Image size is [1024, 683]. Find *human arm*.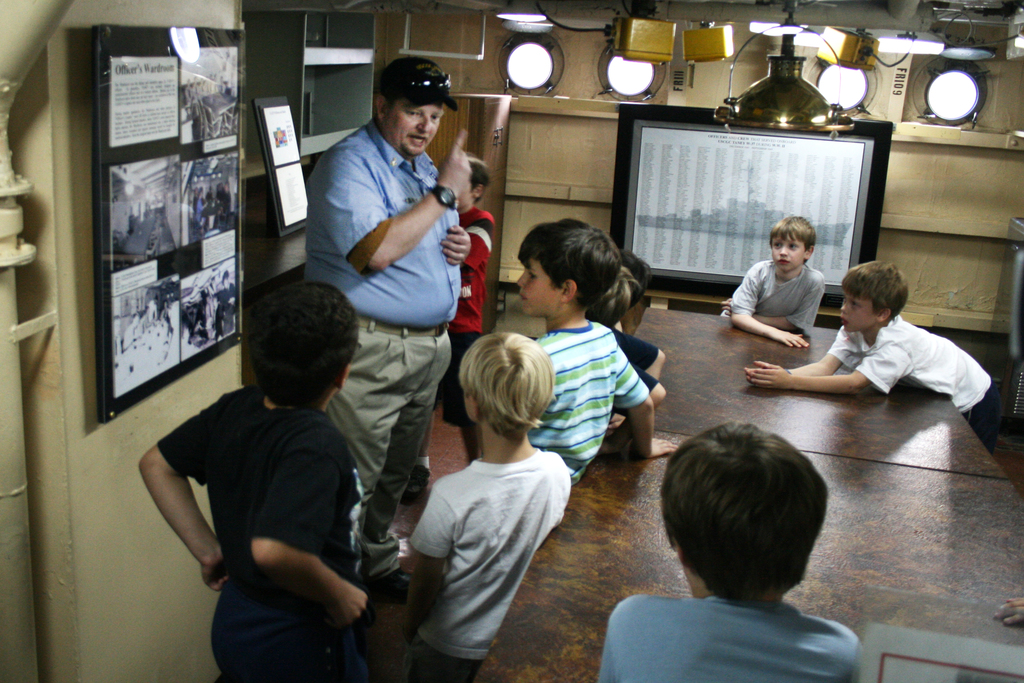
select_region(248, 441, 384, 626).
